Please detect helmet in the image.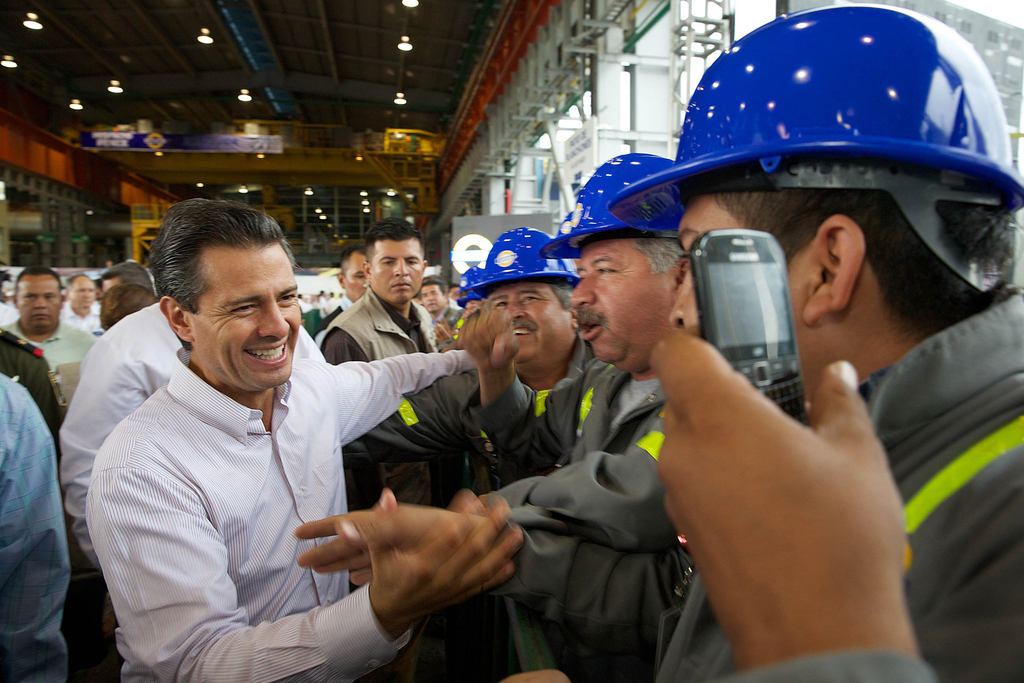
459/222/589/300.
